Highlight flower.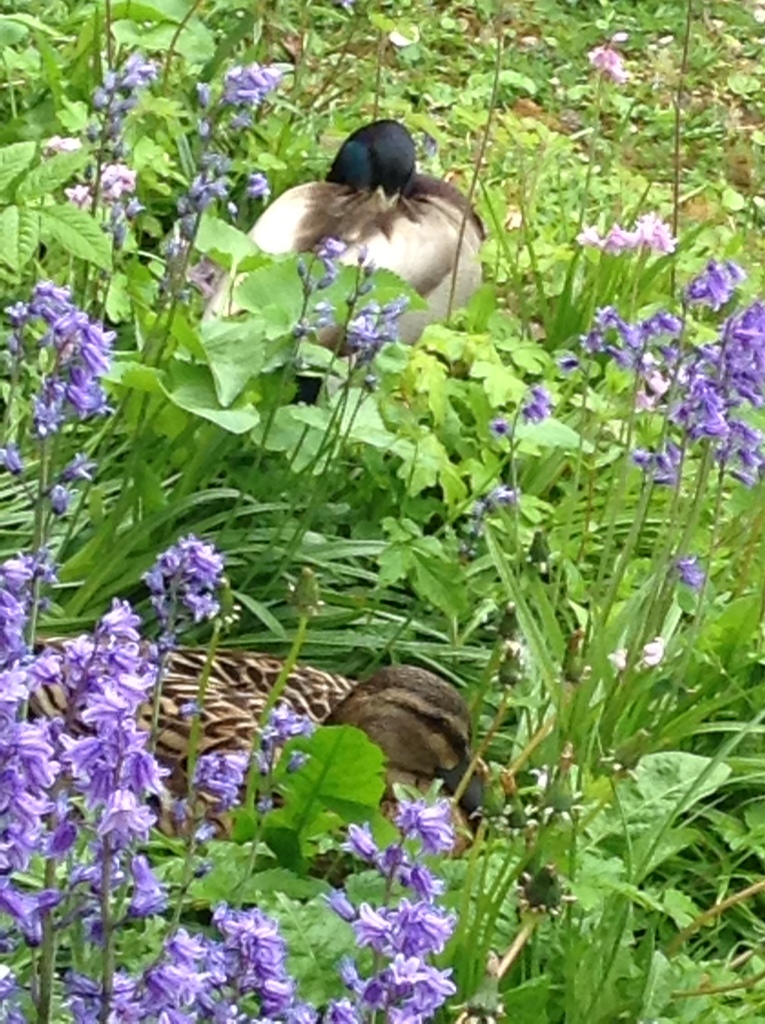
Highlighted region: bbox(486, 416, 511, 435).
